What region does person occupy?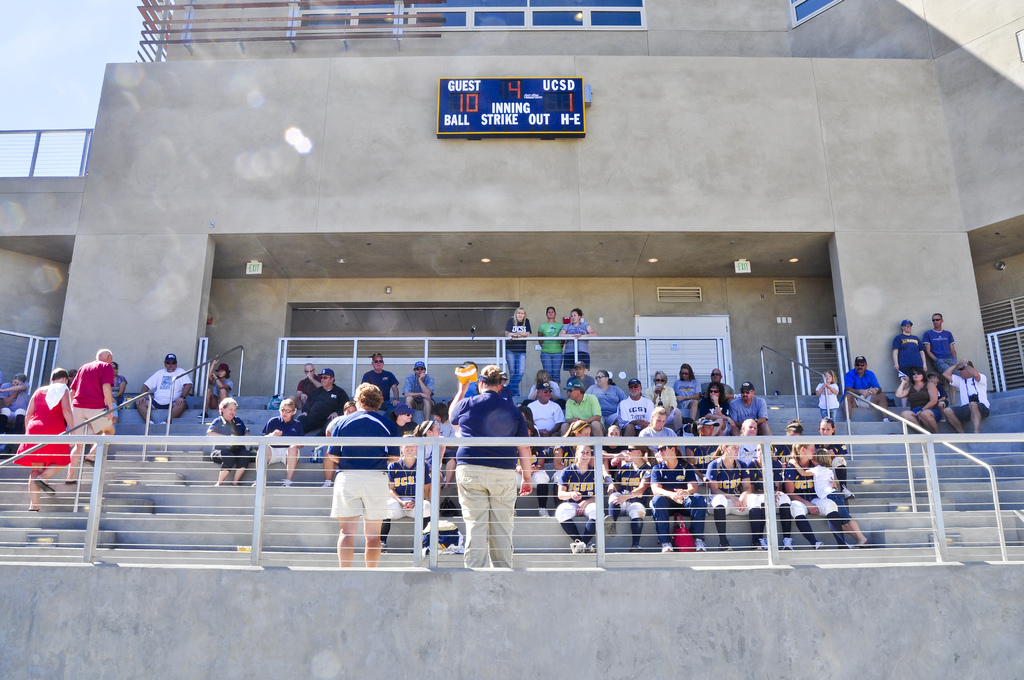
(x1=538, y1=305, x2=560, y2=387).
